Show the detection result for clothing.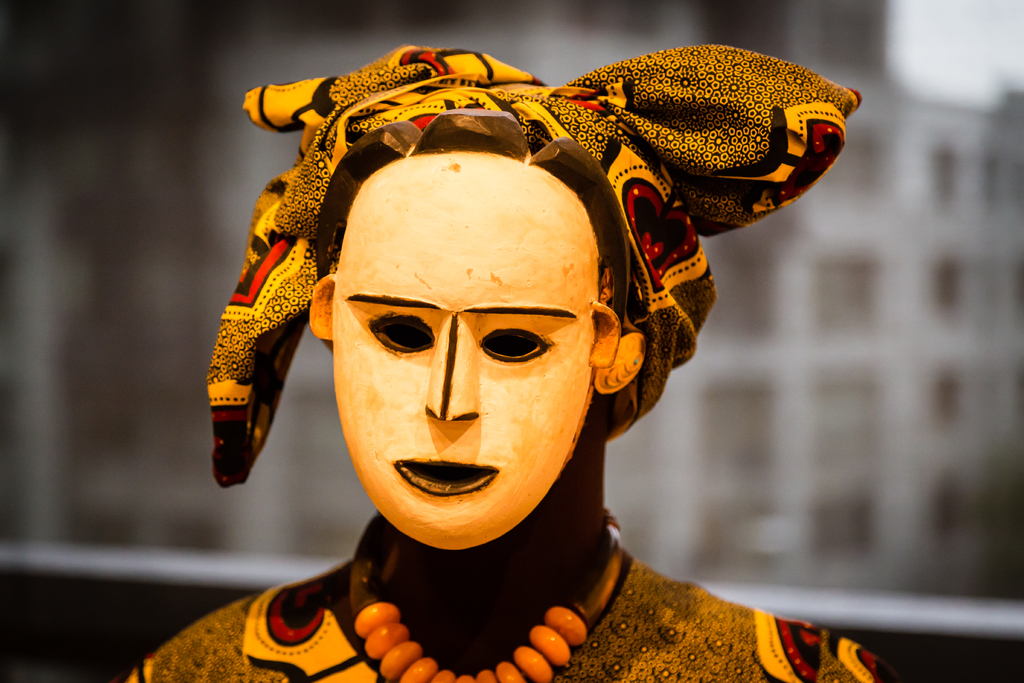
(124,555,900,682).
